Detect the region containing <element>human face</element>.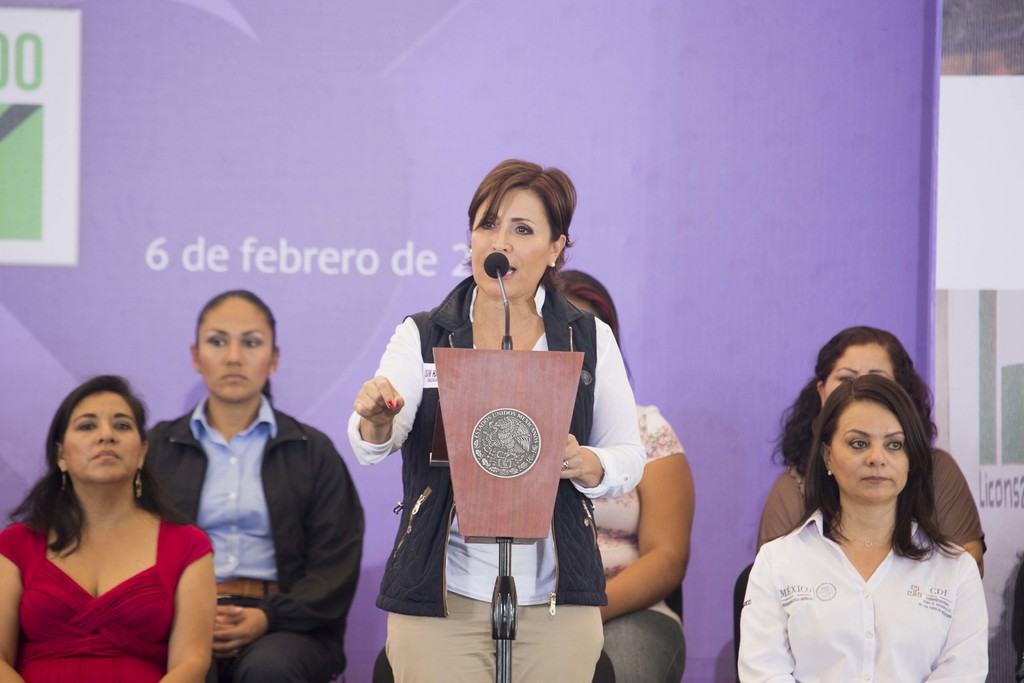
(left=198, top=304, right=268, bottom=399).
